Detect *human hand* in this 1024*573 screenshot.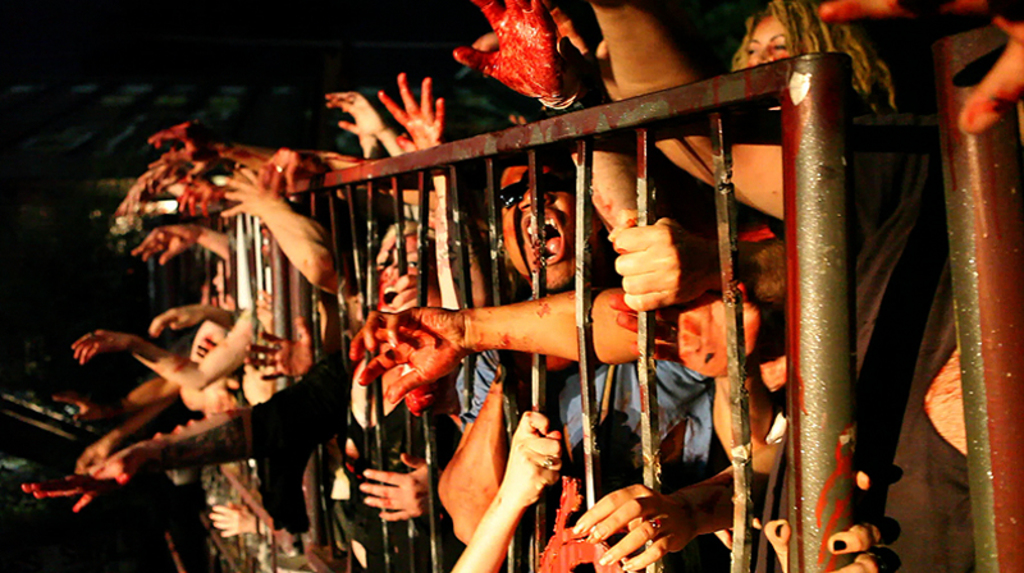
Detection: [left=150, top=150, right=198, bottom=179].
